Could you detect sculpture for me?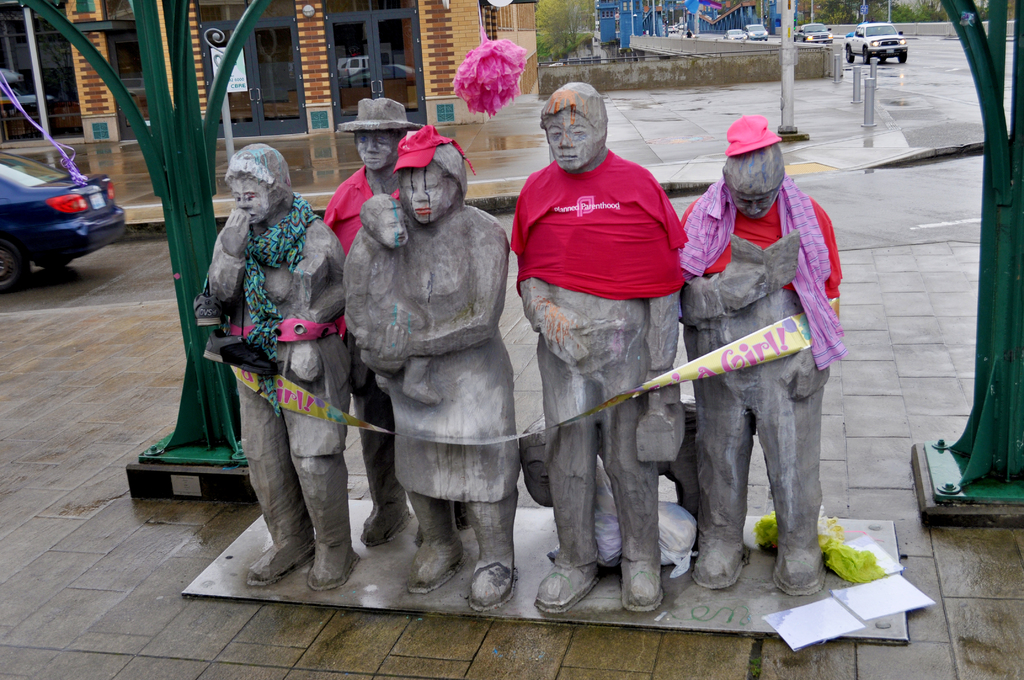
Detection result: 678 112 849 600.
